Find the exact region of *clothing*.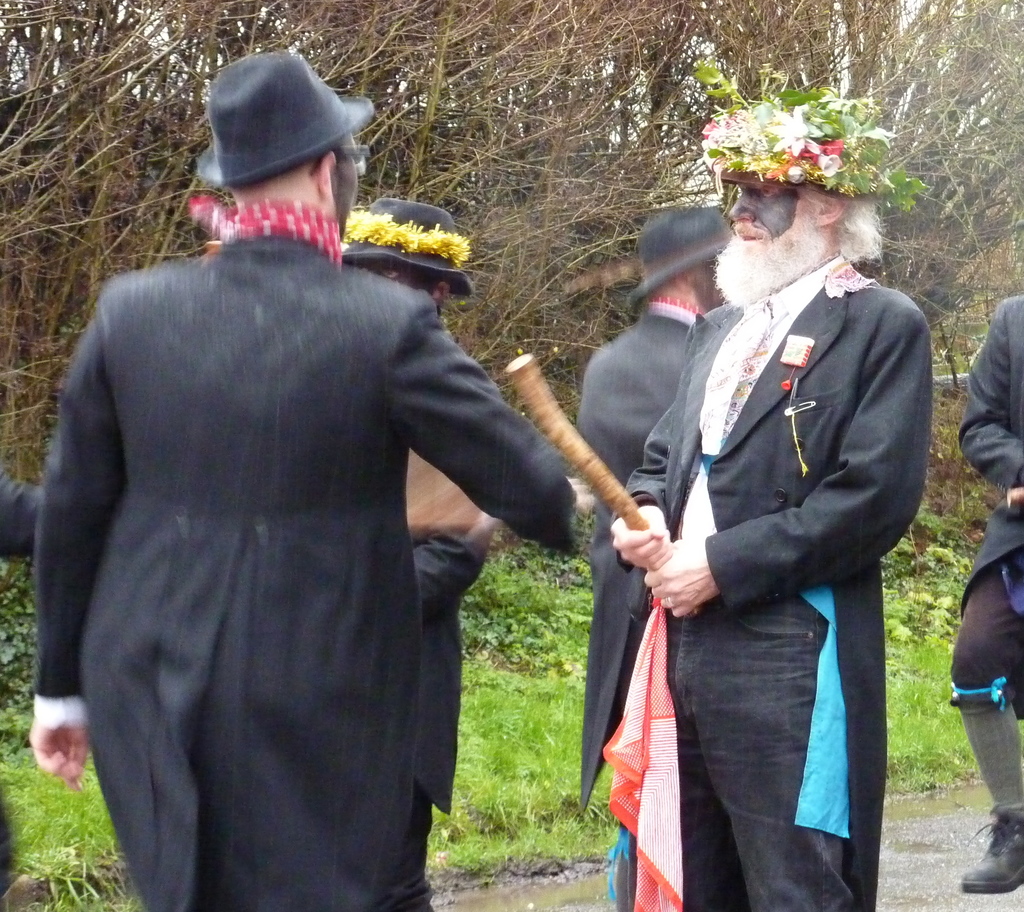
Exact region: [x1=936, y1=276, x2=1023, y2=812].
